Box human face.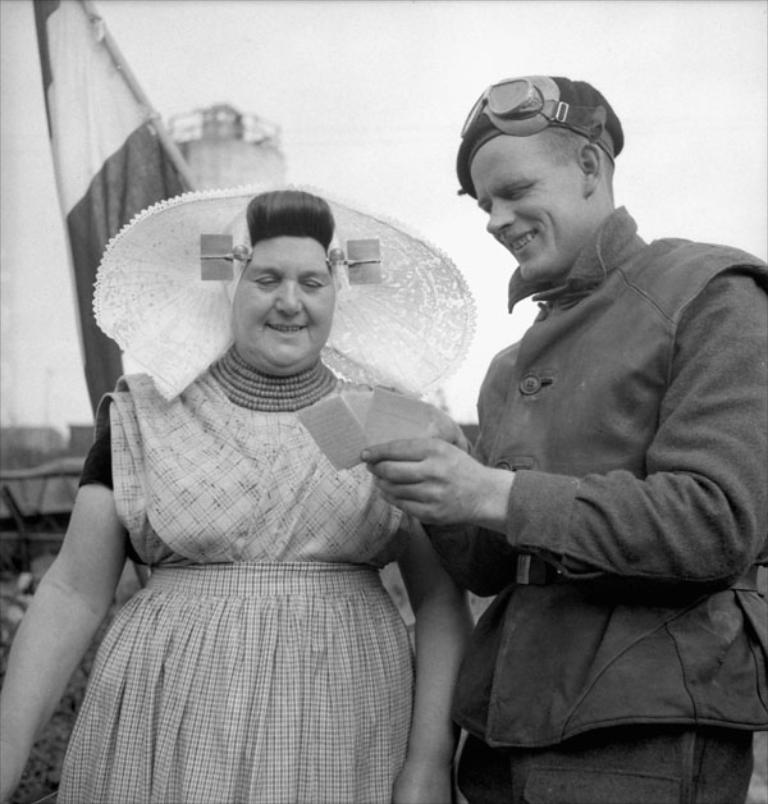
locate(467, 133, 577, 282).
